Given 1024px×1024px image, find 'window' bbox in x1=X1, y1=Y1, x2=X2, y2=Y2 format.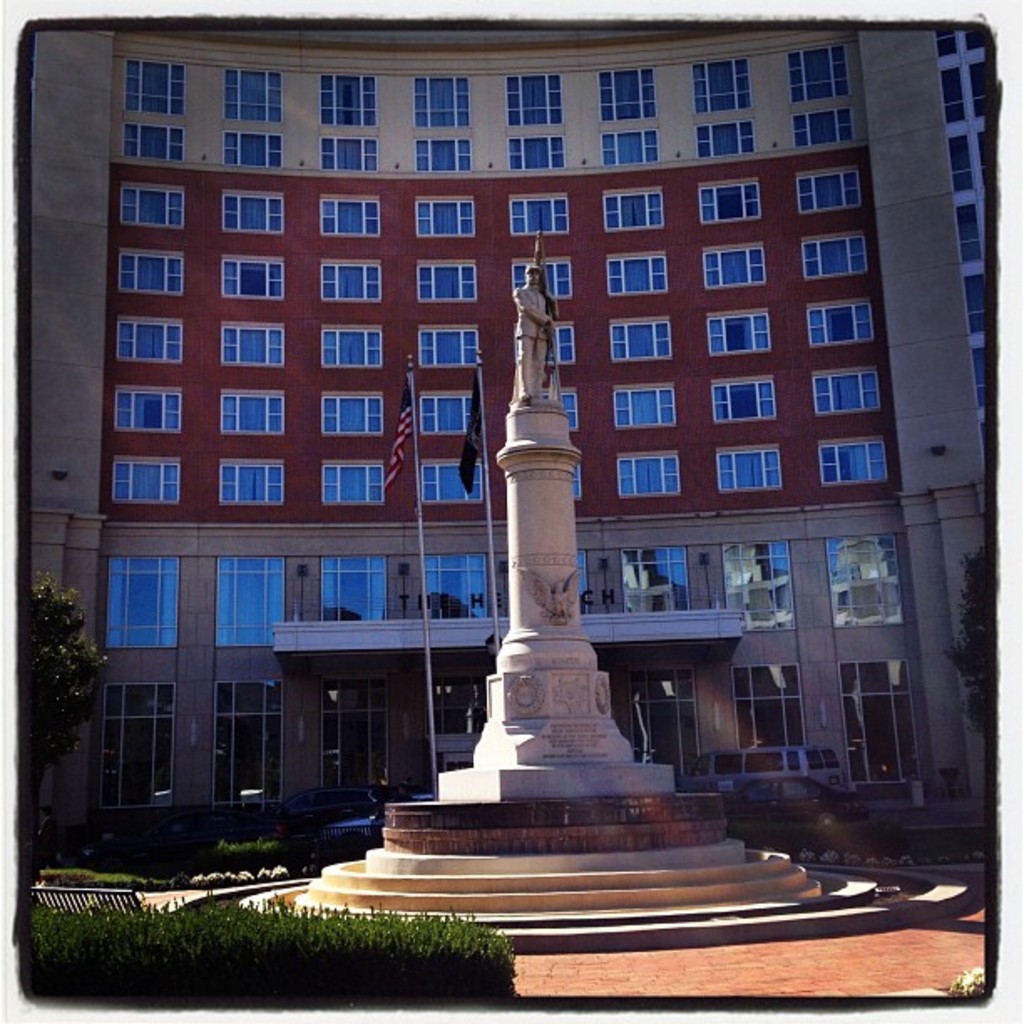
x1=417, y1=390, x2=482, y2=442.
